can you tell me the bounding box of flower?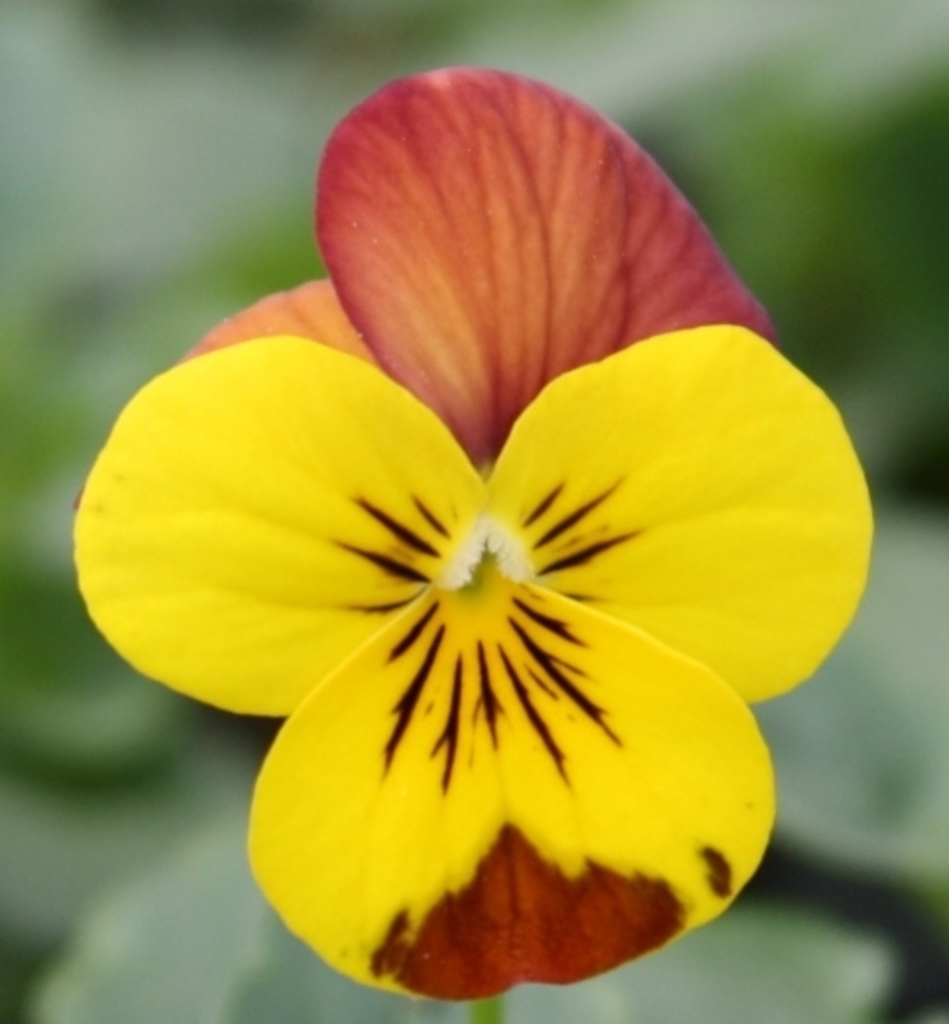
region(67, 63, 882, 1006).
